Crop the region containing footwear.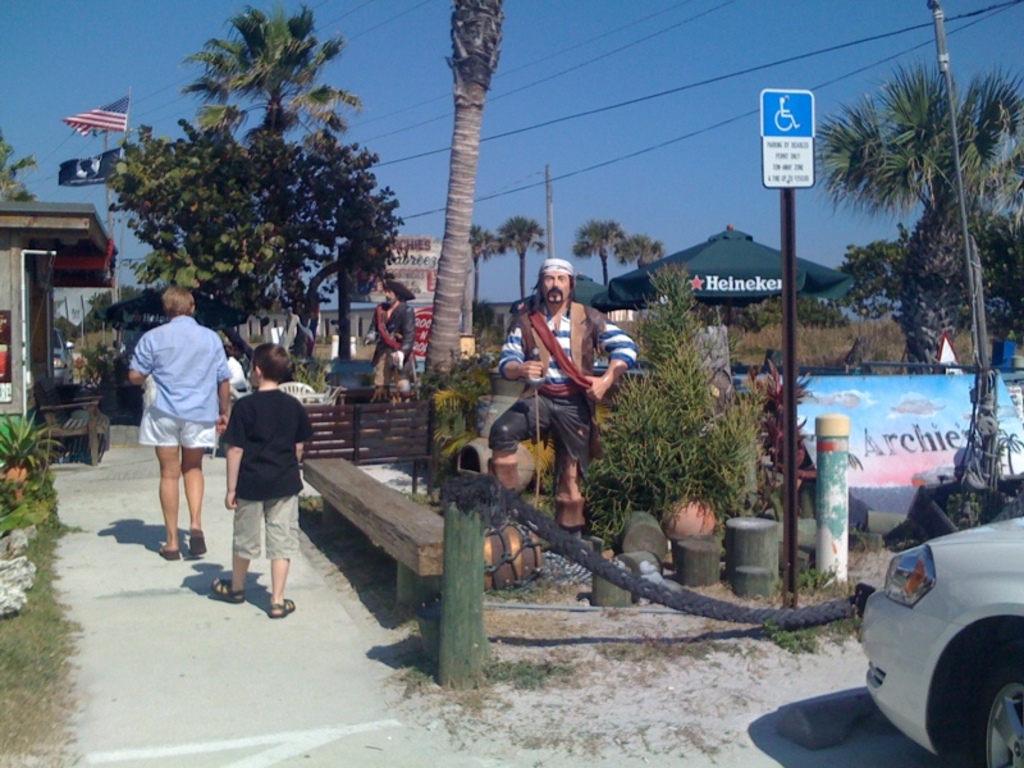
Crop region: bbox=(212, 581, 242, 598).
